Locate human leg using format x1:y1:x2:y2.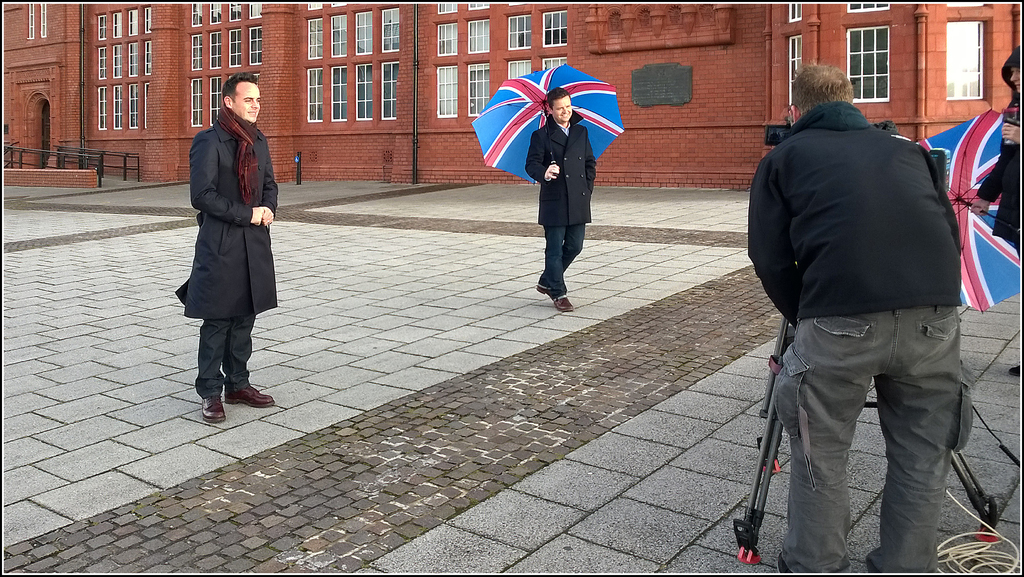
538:220:588:291.
